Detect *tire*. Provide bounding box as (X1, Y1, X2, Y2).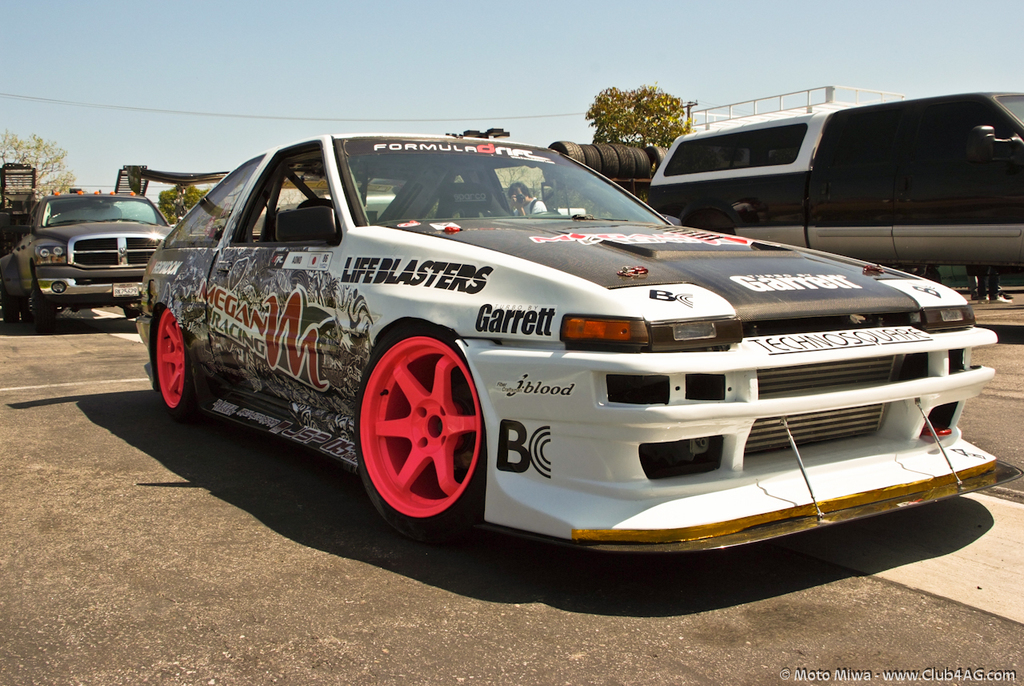
(1, 283, 16, 323).
